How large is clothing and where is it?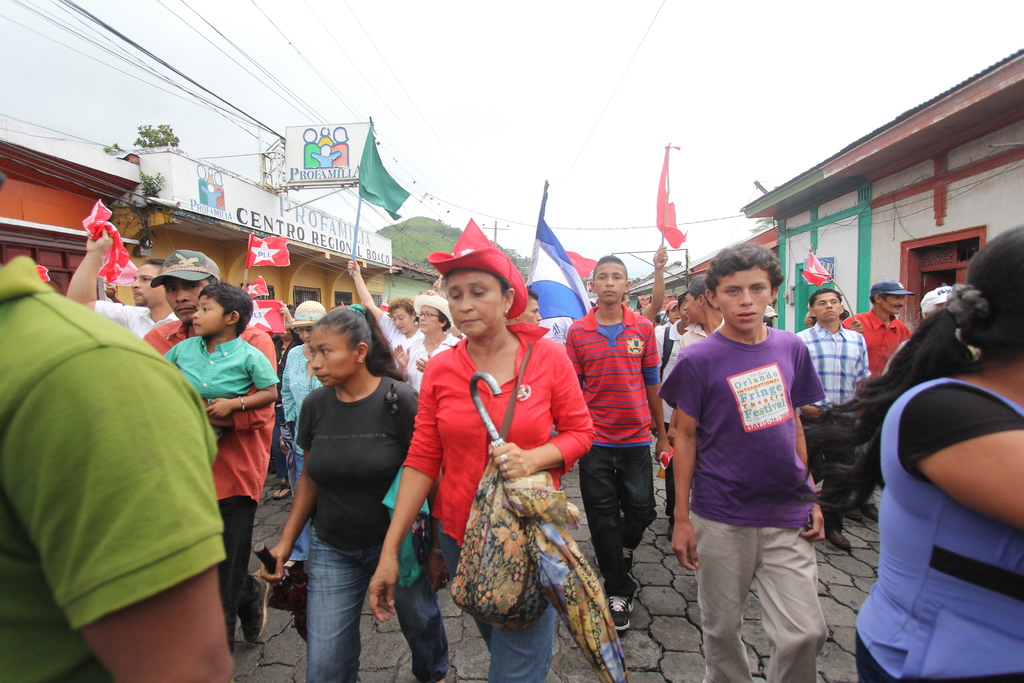
Bounding box: bbox=[568, 292, 659, 598].
